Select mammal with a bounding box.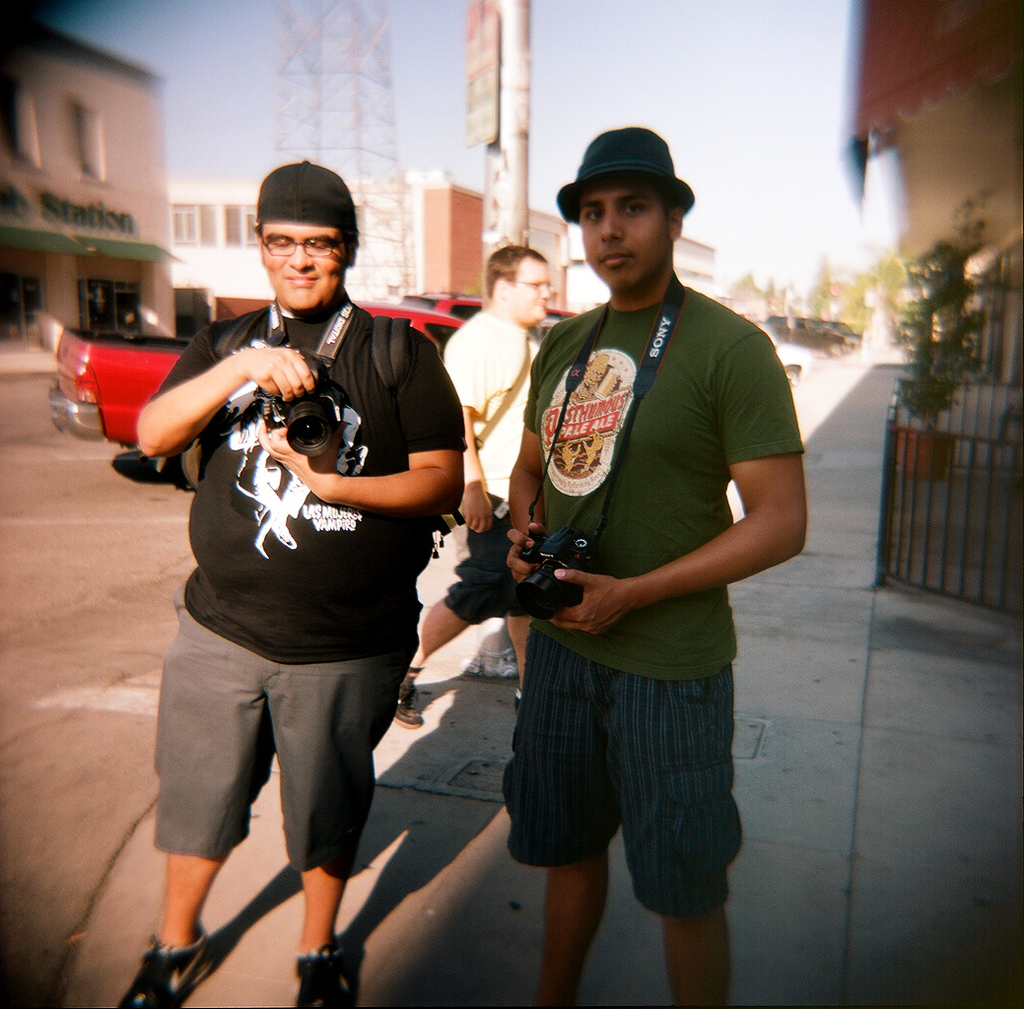
rect(115, 158, 468, 1008).
